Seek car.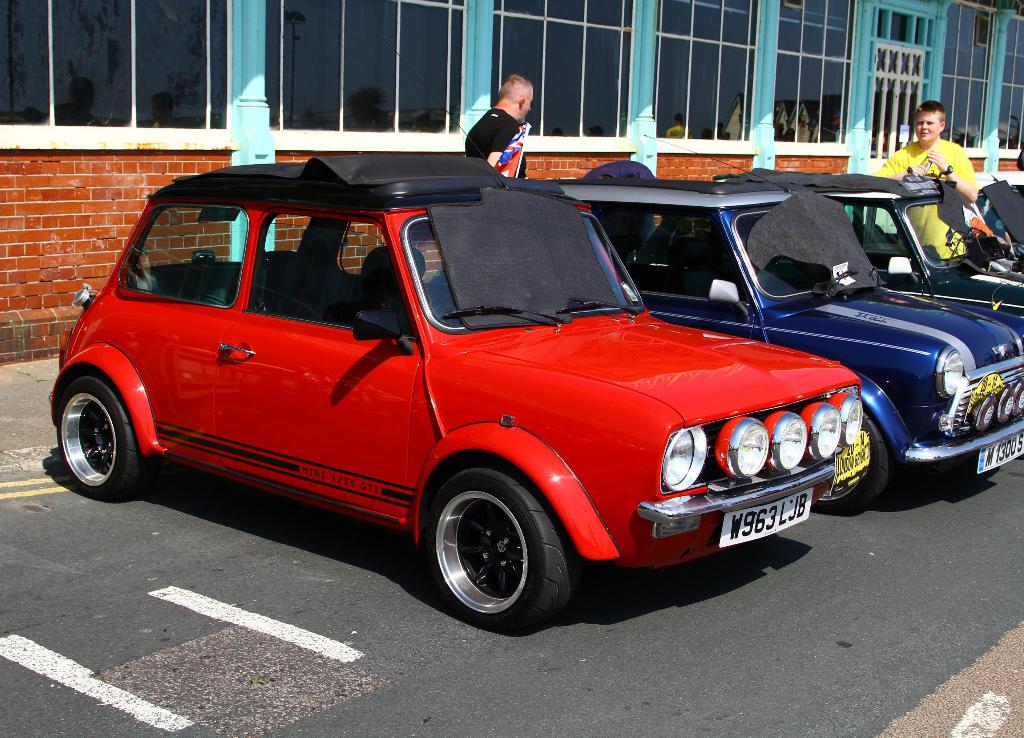
(956, 170, 1021, 257).
